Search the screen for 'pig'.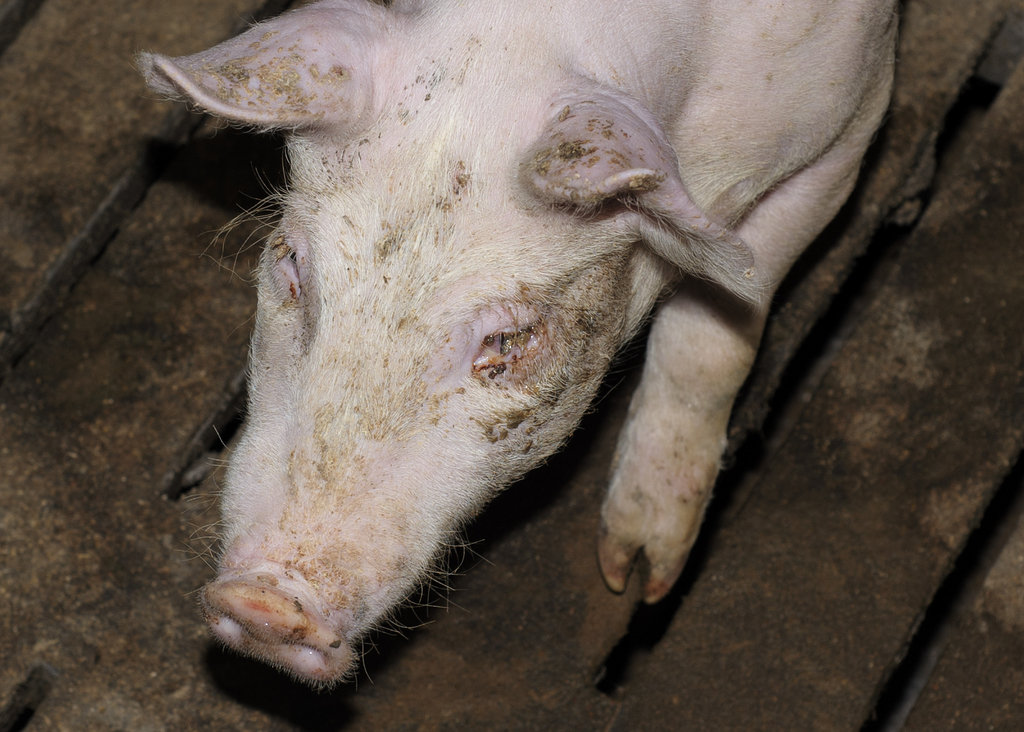
Found at [126, 0, 902, 693].
